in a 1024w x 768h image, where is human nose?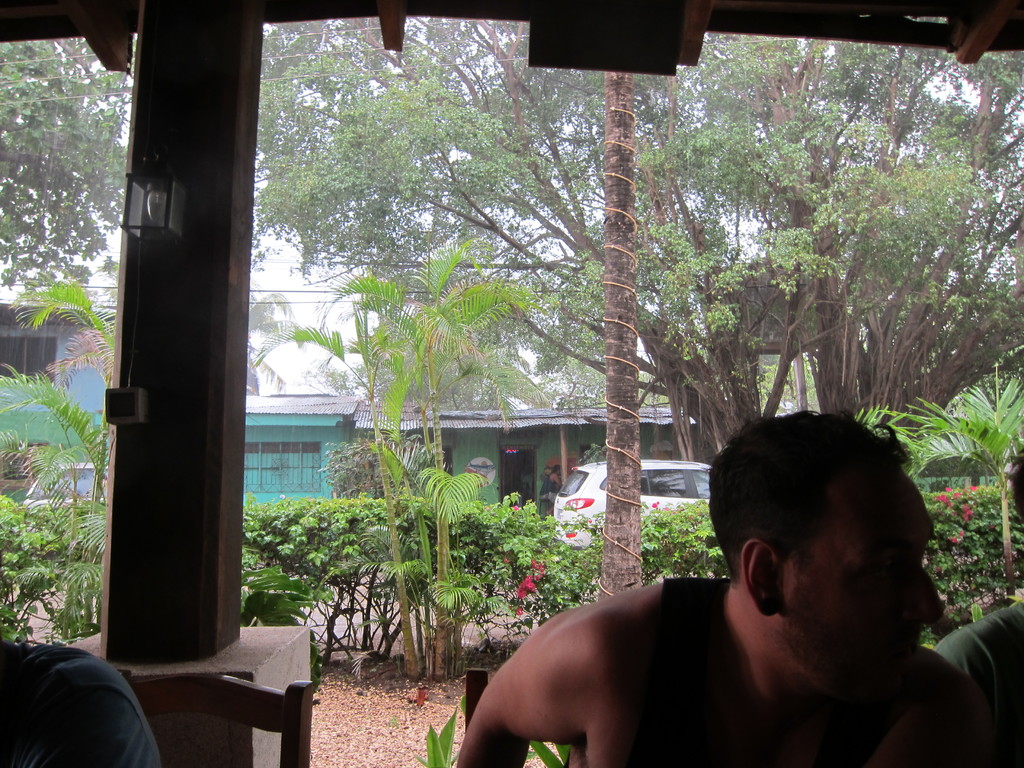
rect(906, 566, 945, 629).
